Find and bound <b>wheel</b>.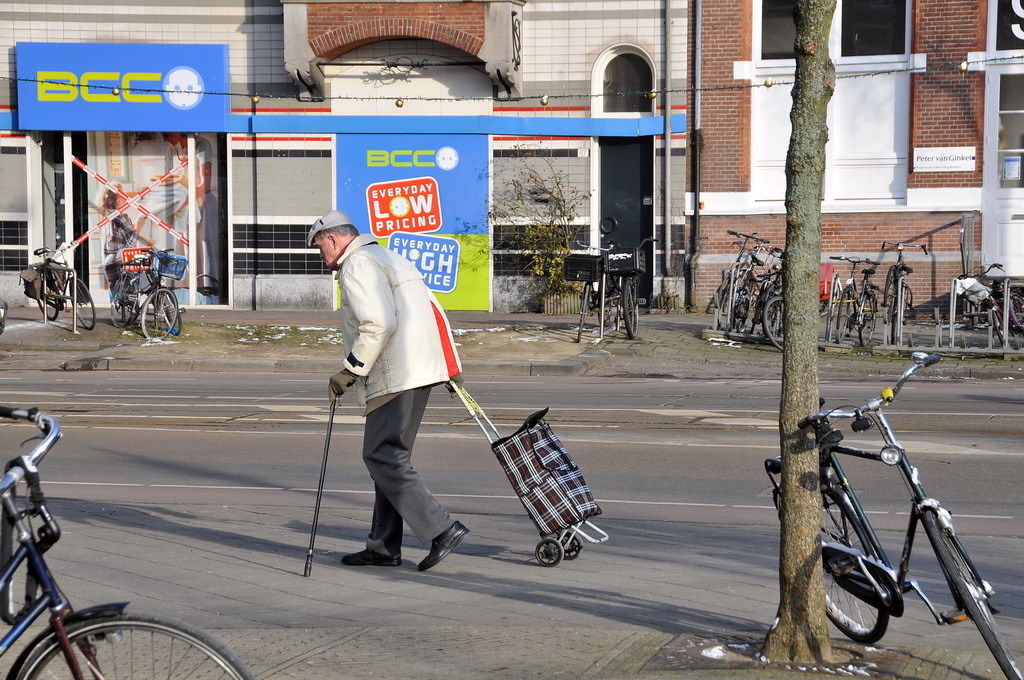
Bound: [138,288,178,337].
